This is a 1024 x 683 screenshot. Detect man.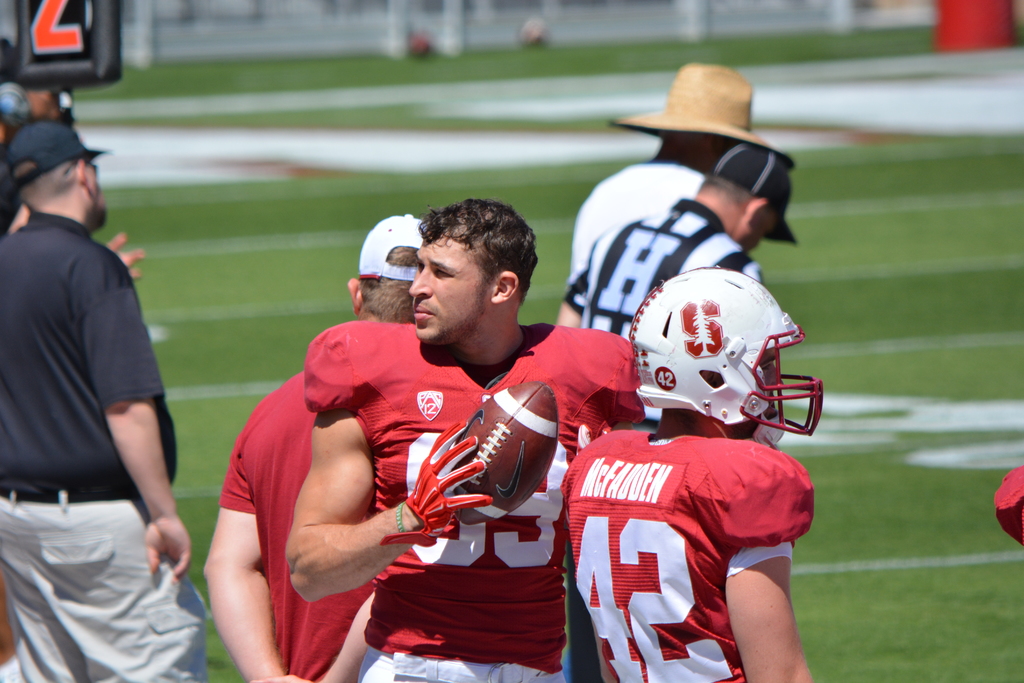
[left=292, top=195, right=648, bottom=682].
